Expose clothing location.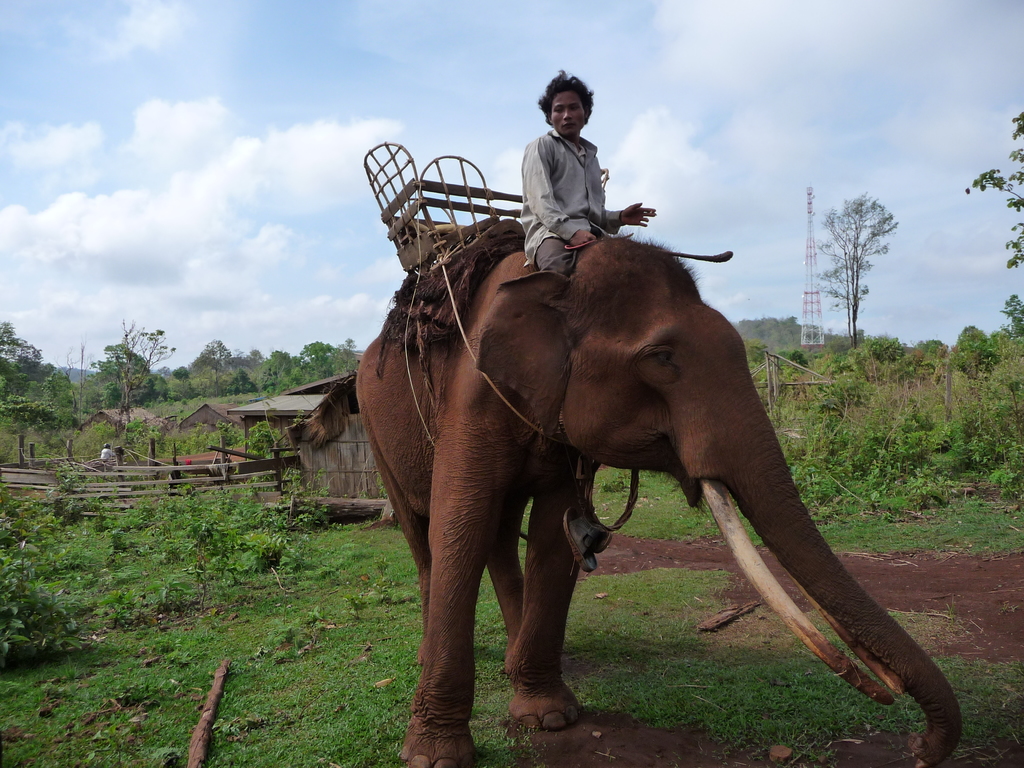
Exposed at Rect(523, 120, 623, 273).
